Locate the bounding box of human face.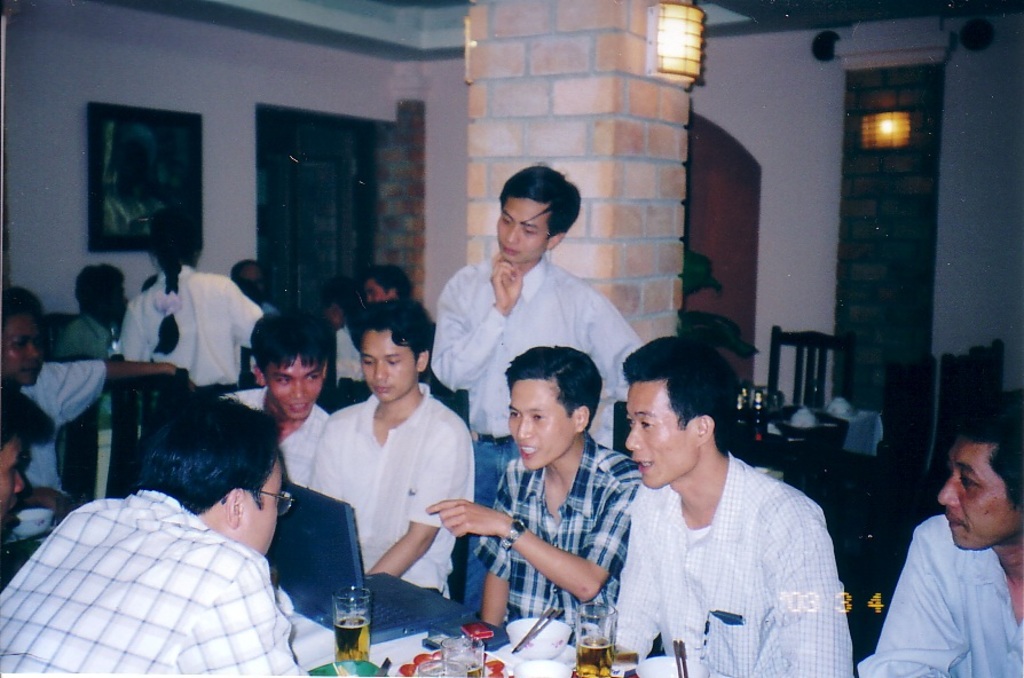
Bounding box: 0,440,26,520.
